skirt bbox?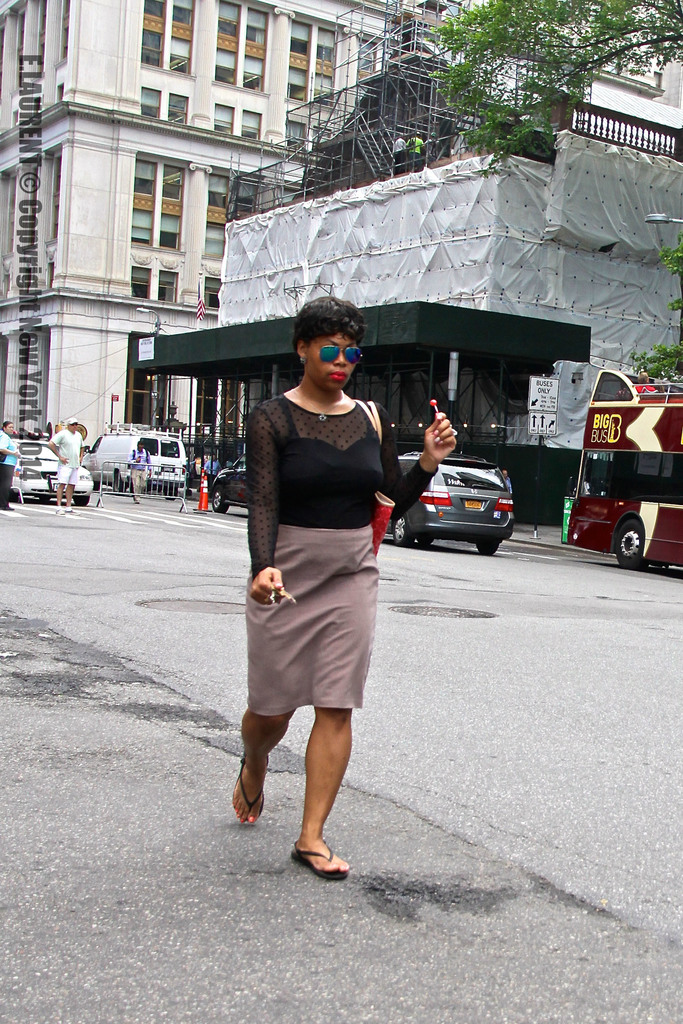
region(243, 529, 376, 719)
